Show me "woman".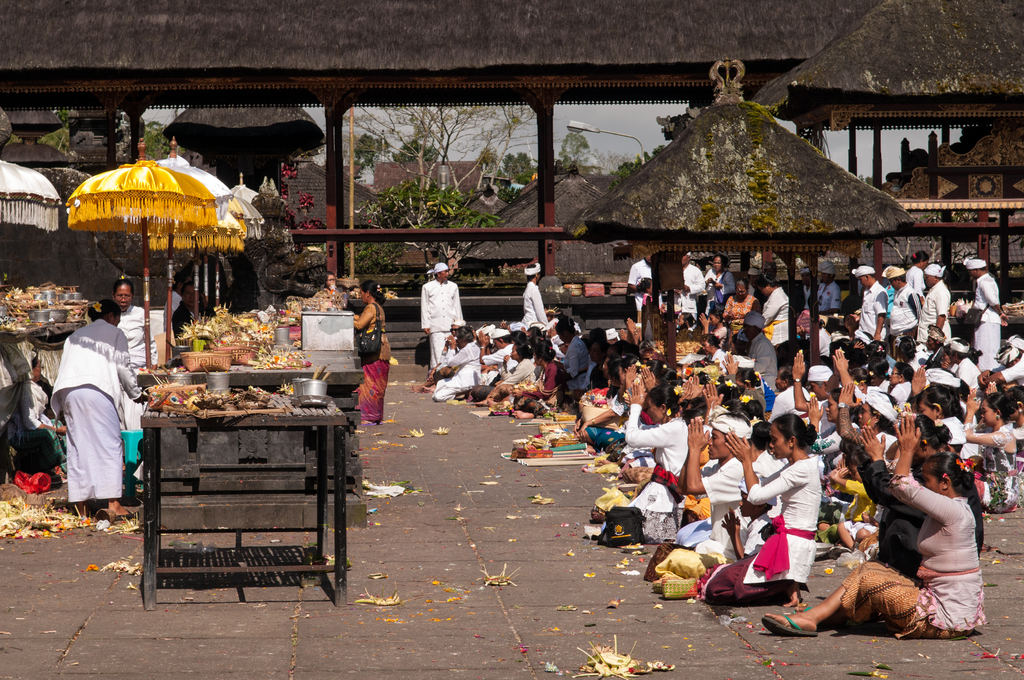
"woman" is here: 112/276/159/425.
